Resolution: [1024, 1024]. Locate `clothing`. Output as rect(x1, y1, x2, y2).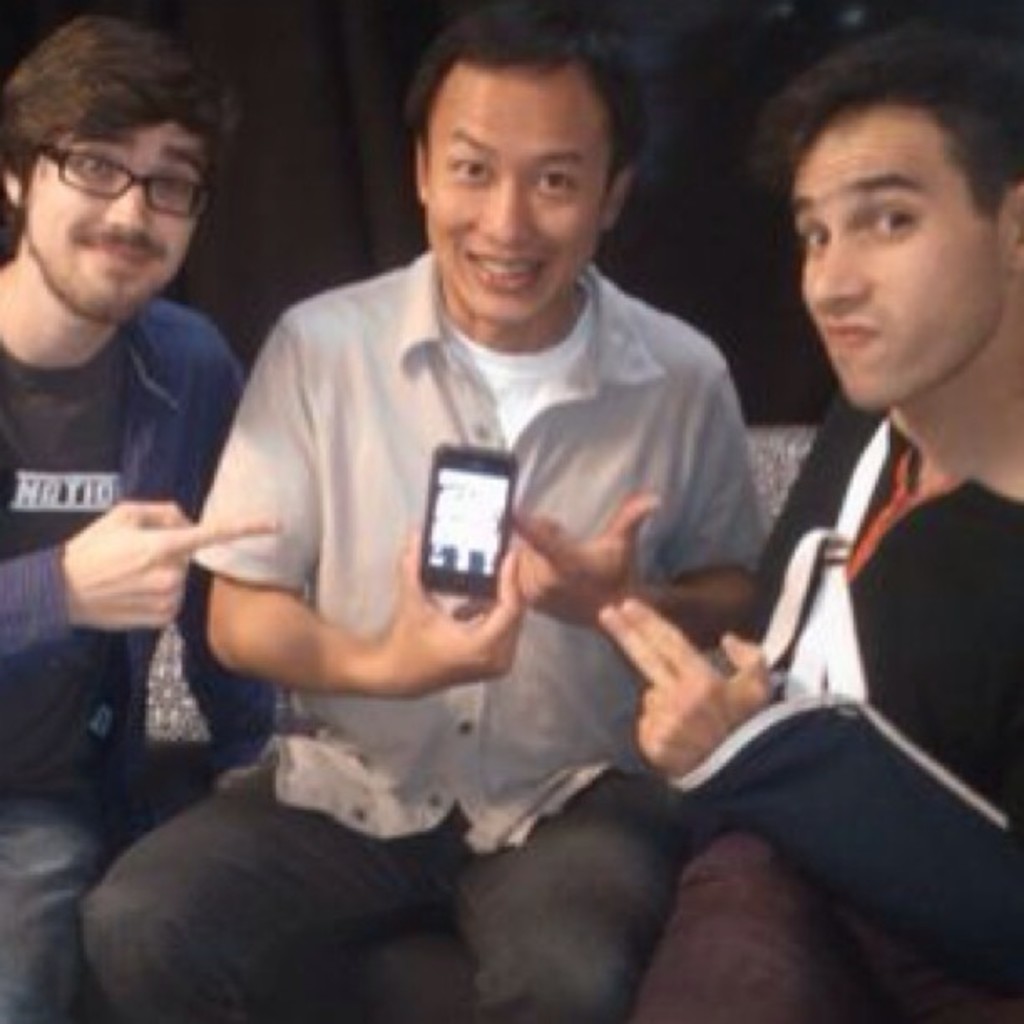
rect(77, 253, 768, 1022).
